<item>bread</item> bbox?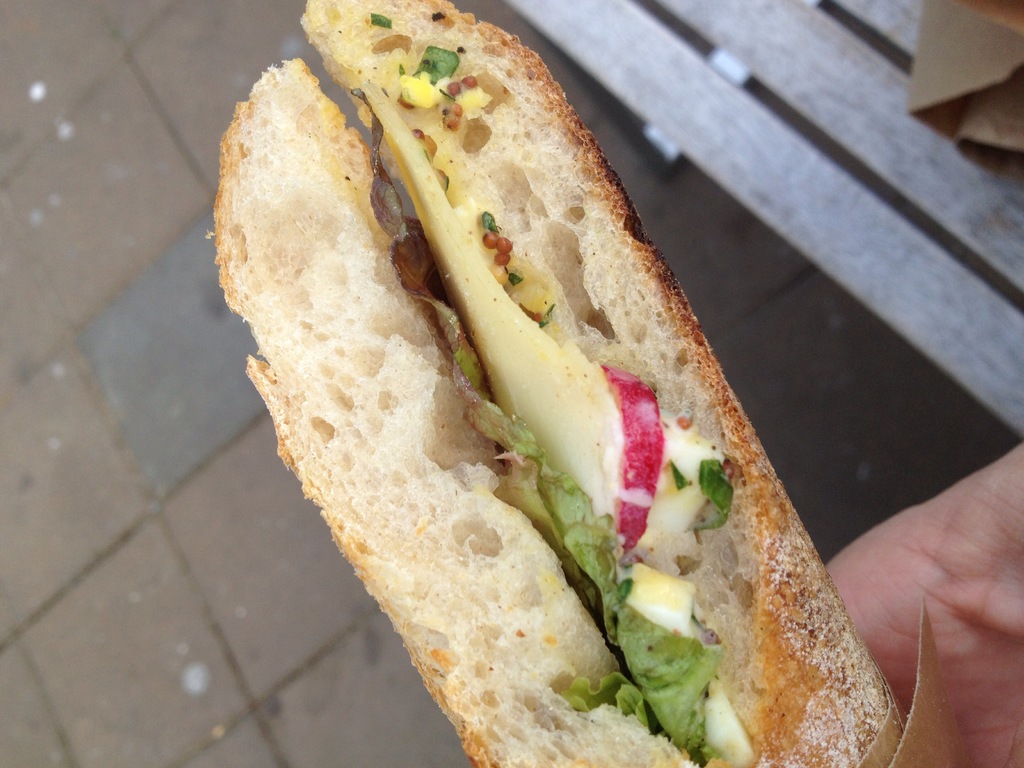
205,54,692,767
